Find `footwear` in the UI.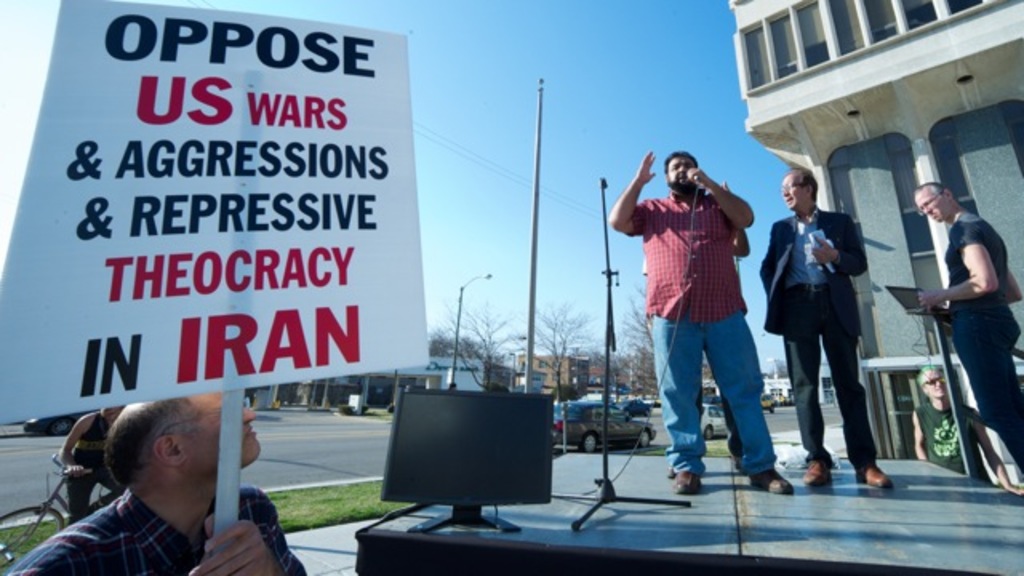
UI element at <region>670, 470, 702, 491</region>.
